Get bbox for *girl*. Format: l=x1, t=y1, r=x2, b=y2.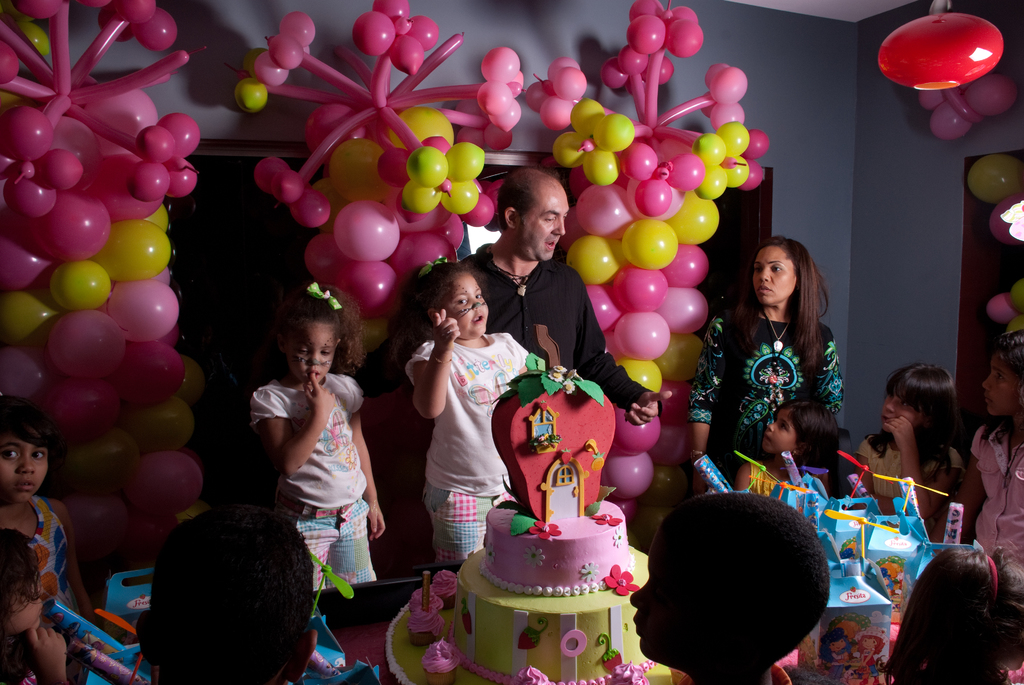
l=936, t=329, r=1023, b=601.
